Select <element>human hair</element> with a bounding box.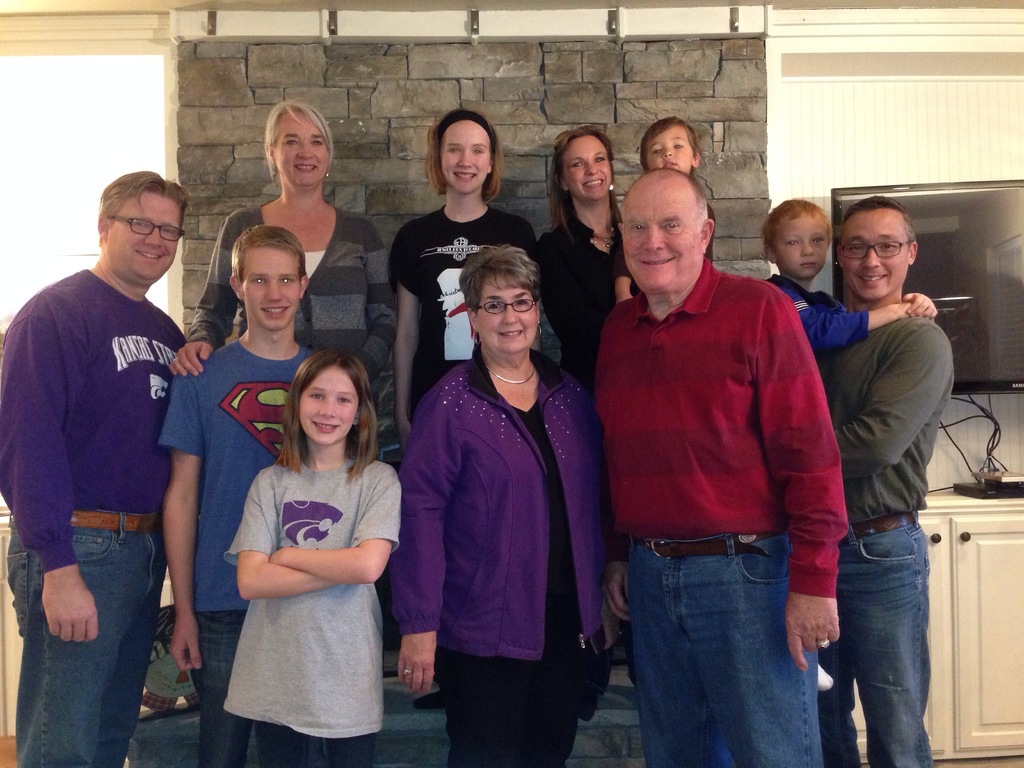
x1=459 y1=244 x2=543 y2=344.
